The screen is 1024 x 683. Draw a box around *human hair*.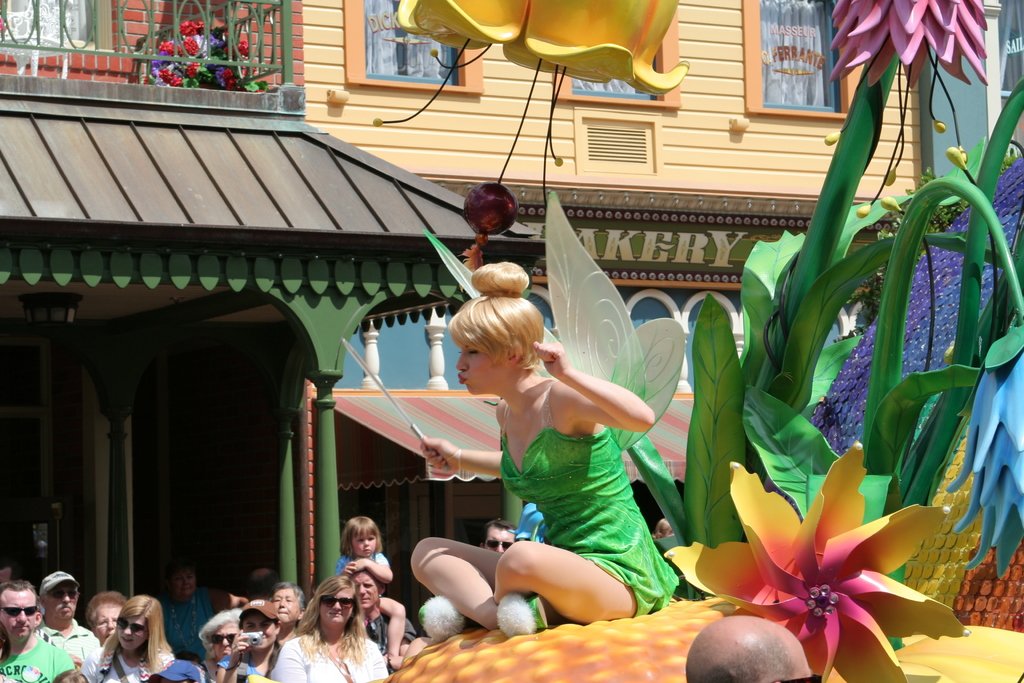
[337,513,380,559].
